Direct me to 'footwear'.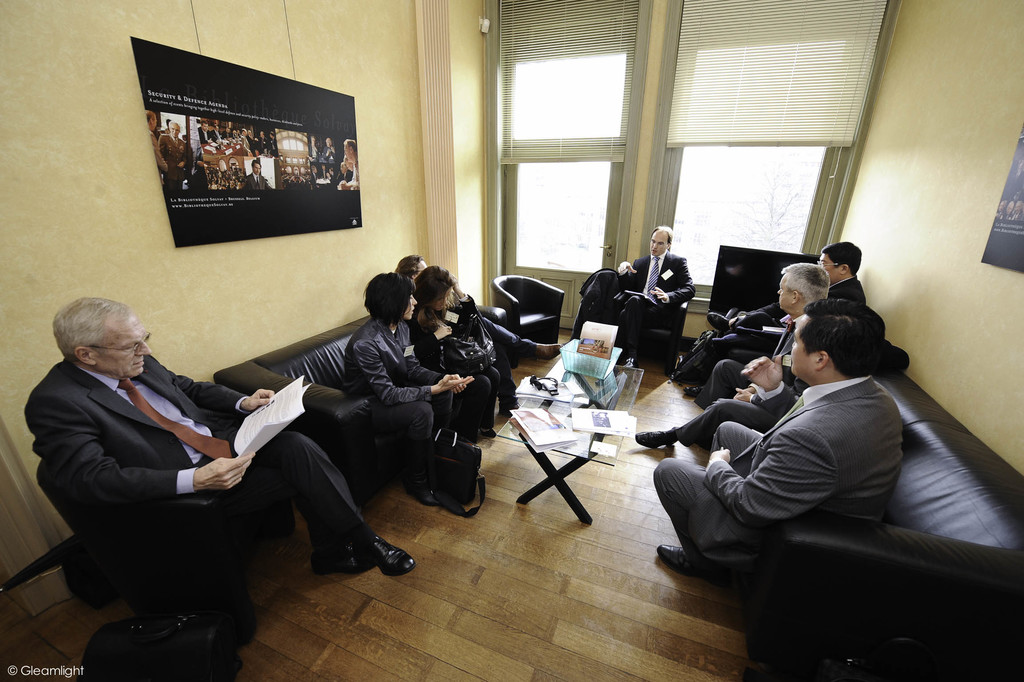
Direction: bbox=(702, 309, 727, 334).
